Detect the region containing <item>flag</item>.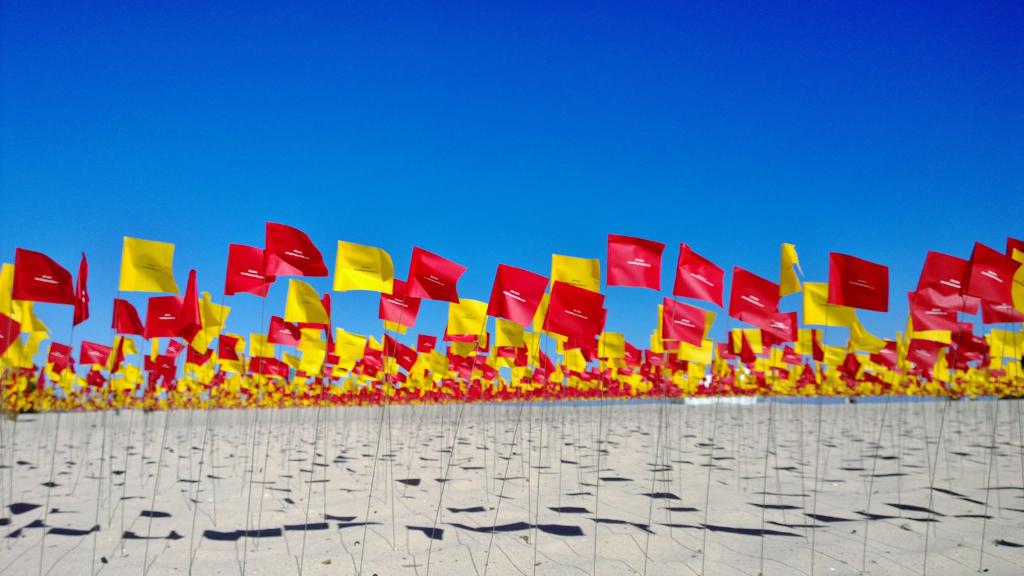
left=145, top=295, right=184, bottom=337.
